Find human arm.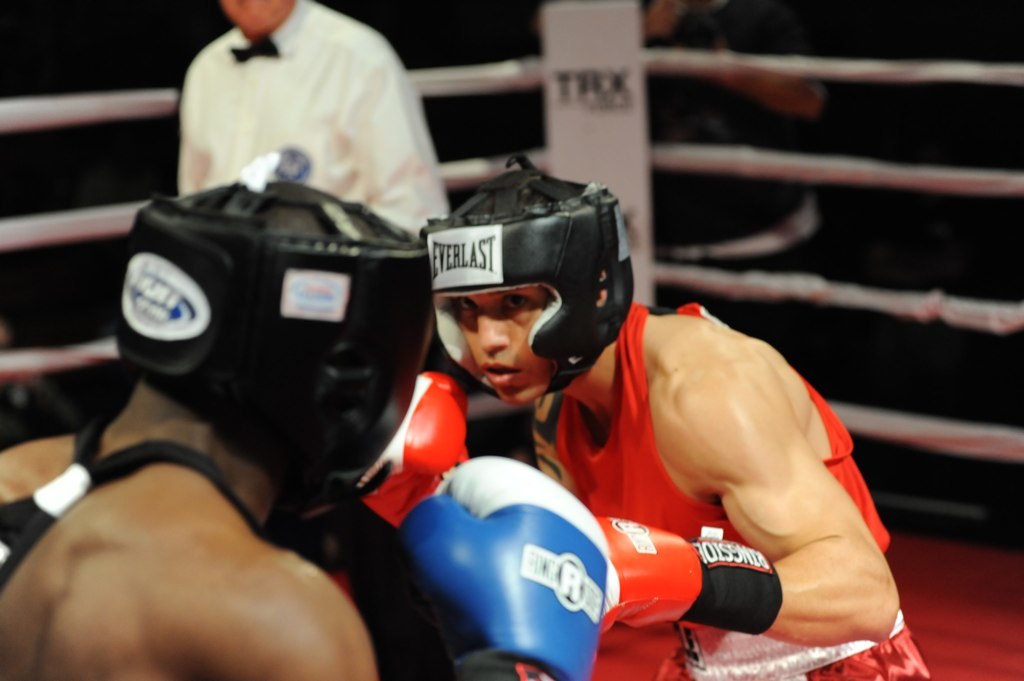
[x1=173, y1=67, x2=209, y2=201].
